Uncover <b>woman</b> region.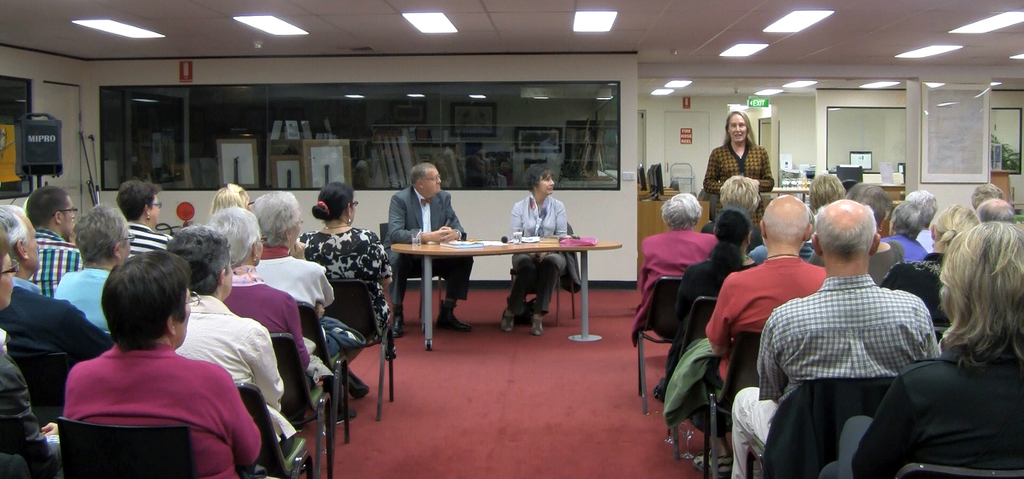
Uncovered: region(800, 173, 846, 261).
